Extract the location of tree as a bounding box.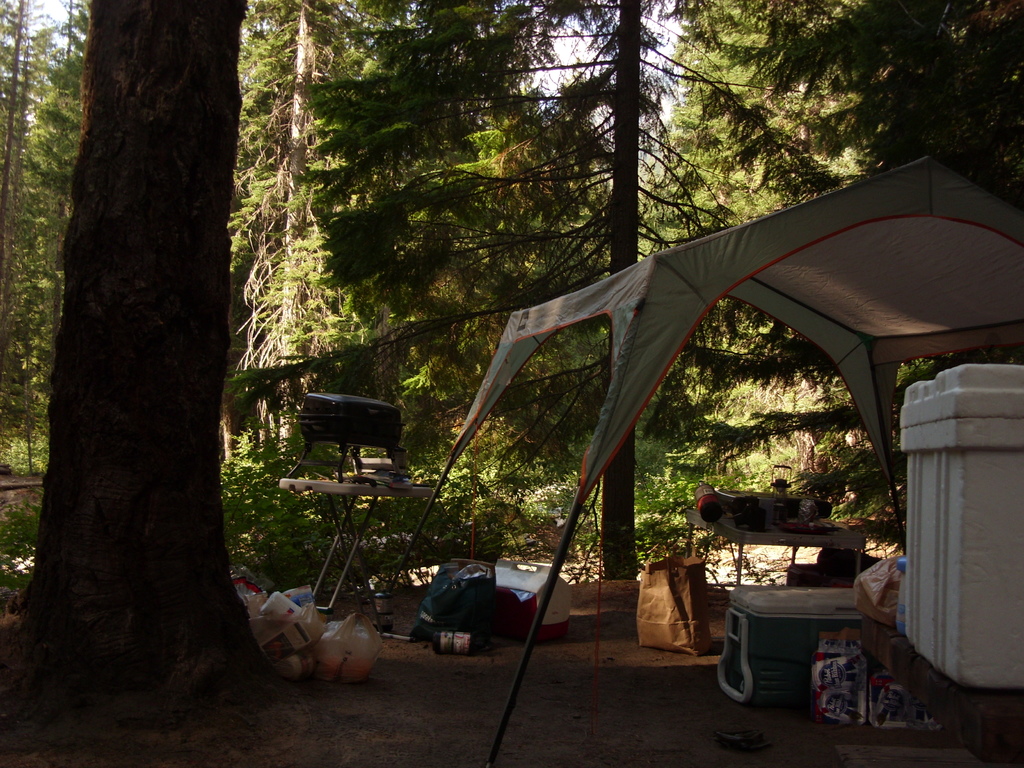
<bbox>0, 0, 102, 456</bbox>.
